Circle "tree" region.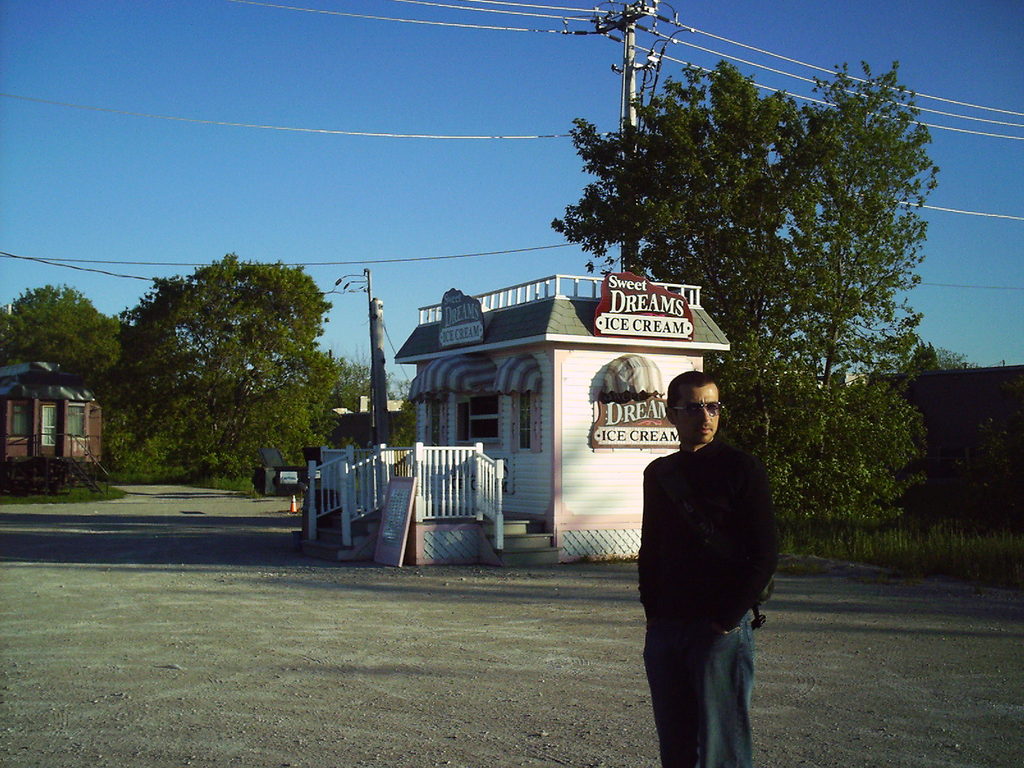
Region: {"x1": 906, "y1": 328, "x2": 971, "y2": 371}.
